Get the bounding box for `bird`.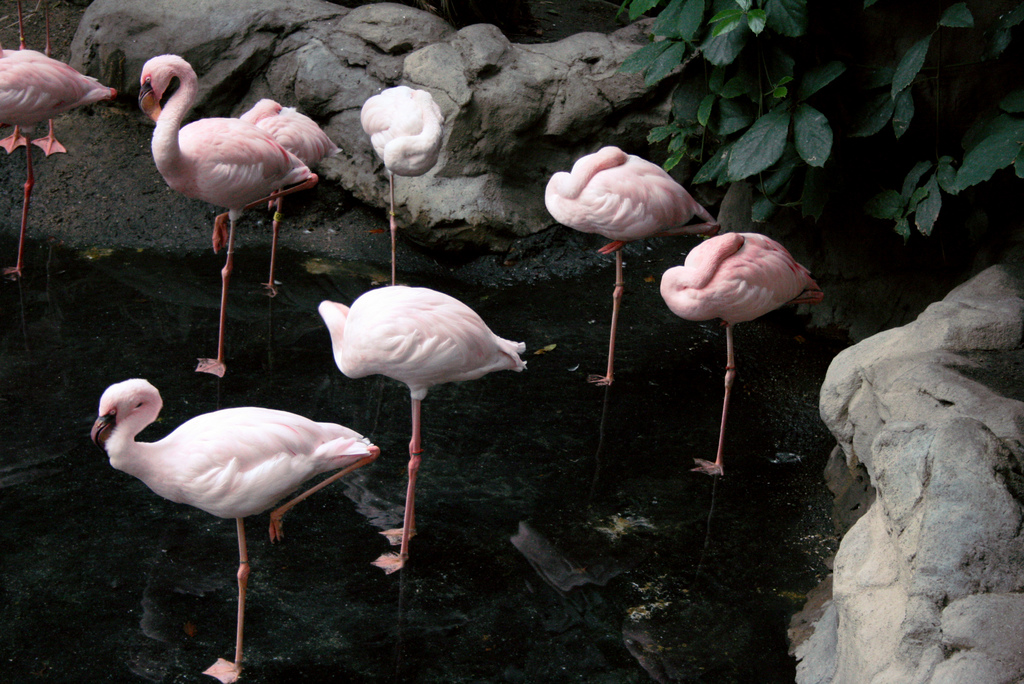
rect(312, 283, 525, 578).
